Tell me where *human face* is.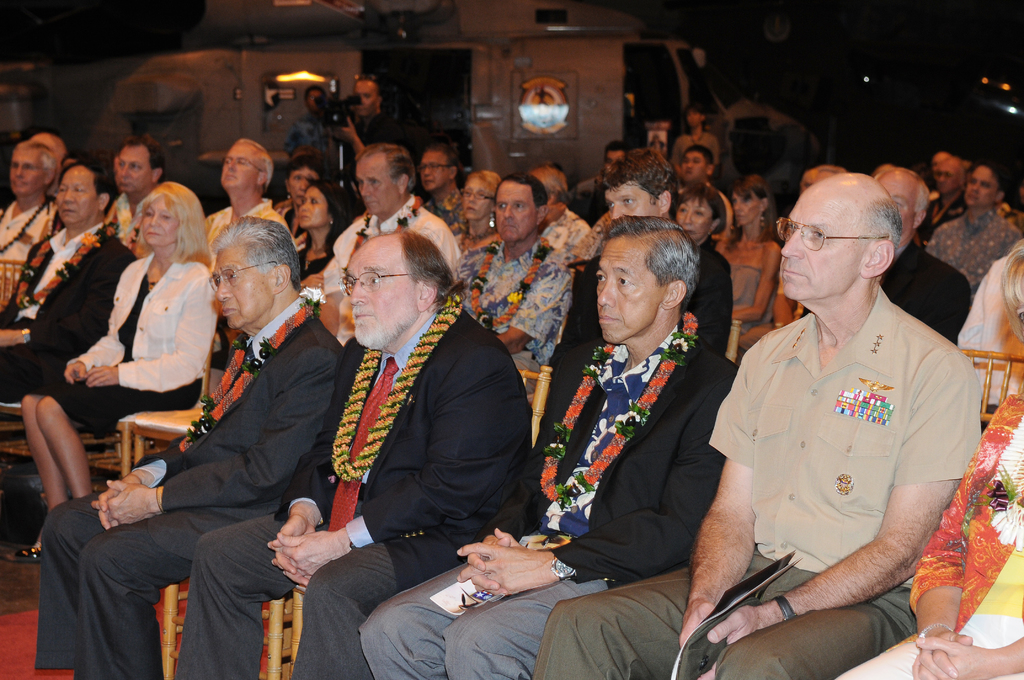
*human face* is at (783,194,860,295).
